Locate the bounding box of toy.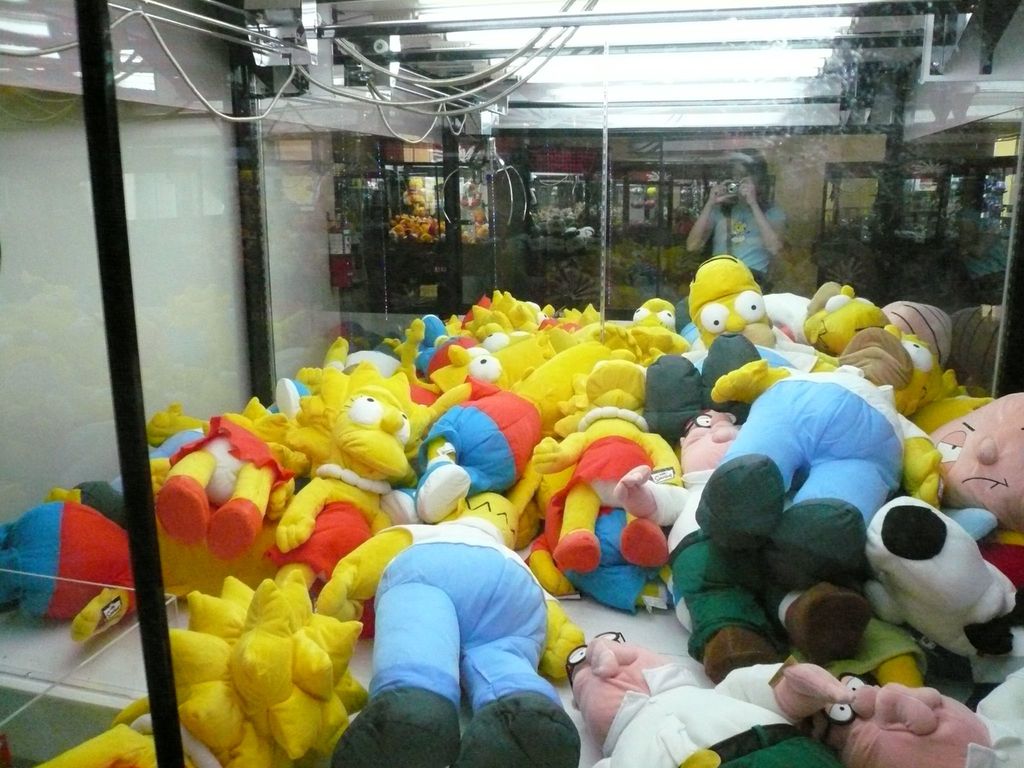
Bounding box: l=916, t=390, r=1023, b=538.
